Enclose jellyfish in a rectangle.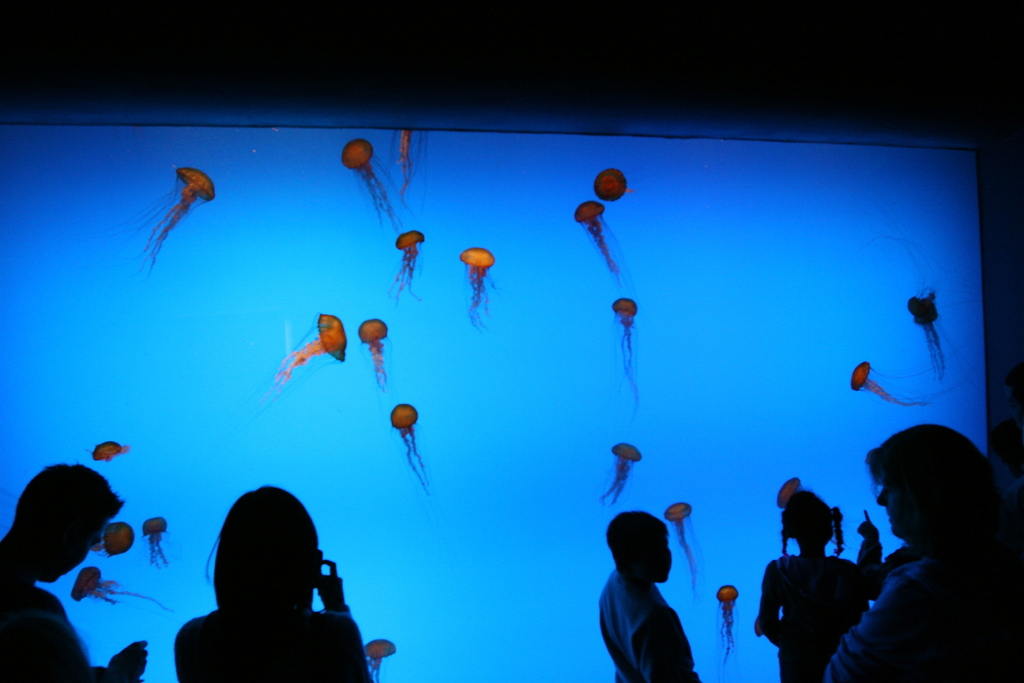
[906,288,954,384].
